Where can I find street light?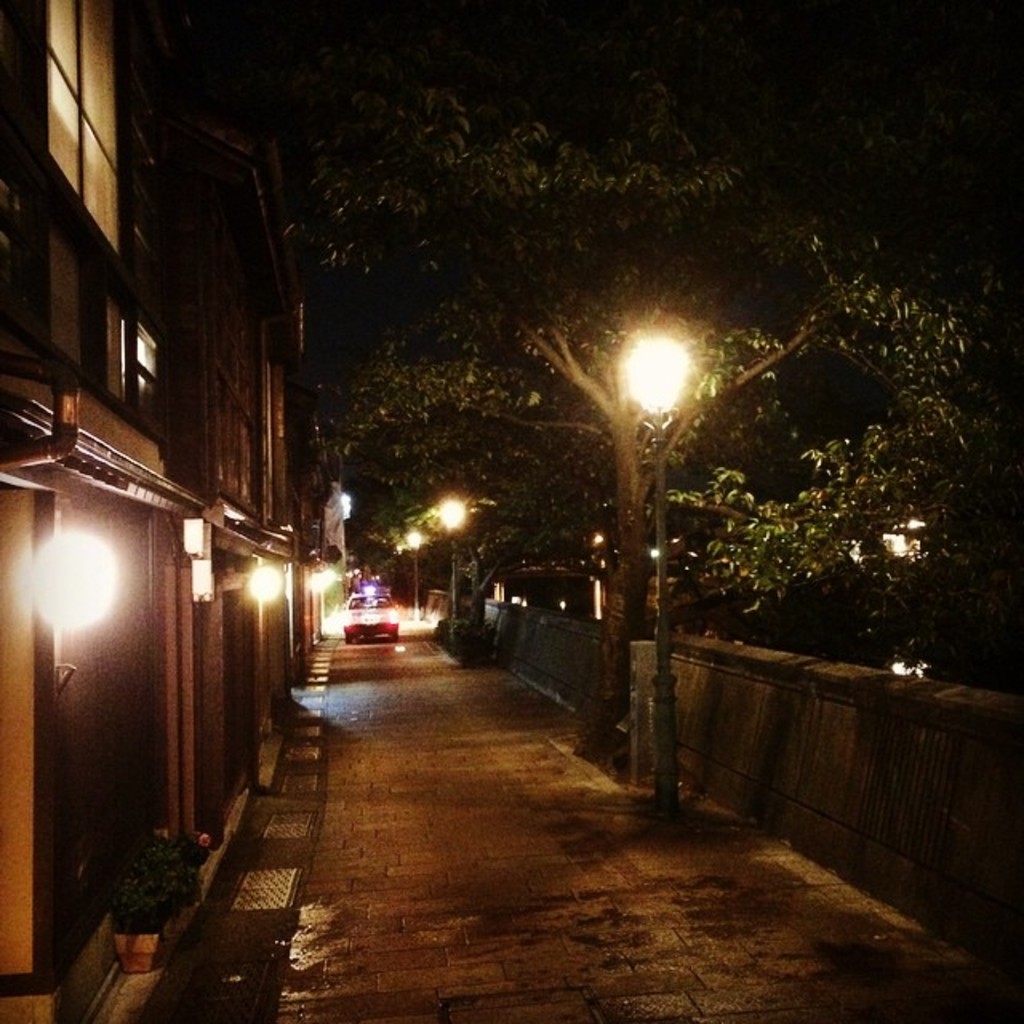
You can find it at (318, 566, 330, 642).
